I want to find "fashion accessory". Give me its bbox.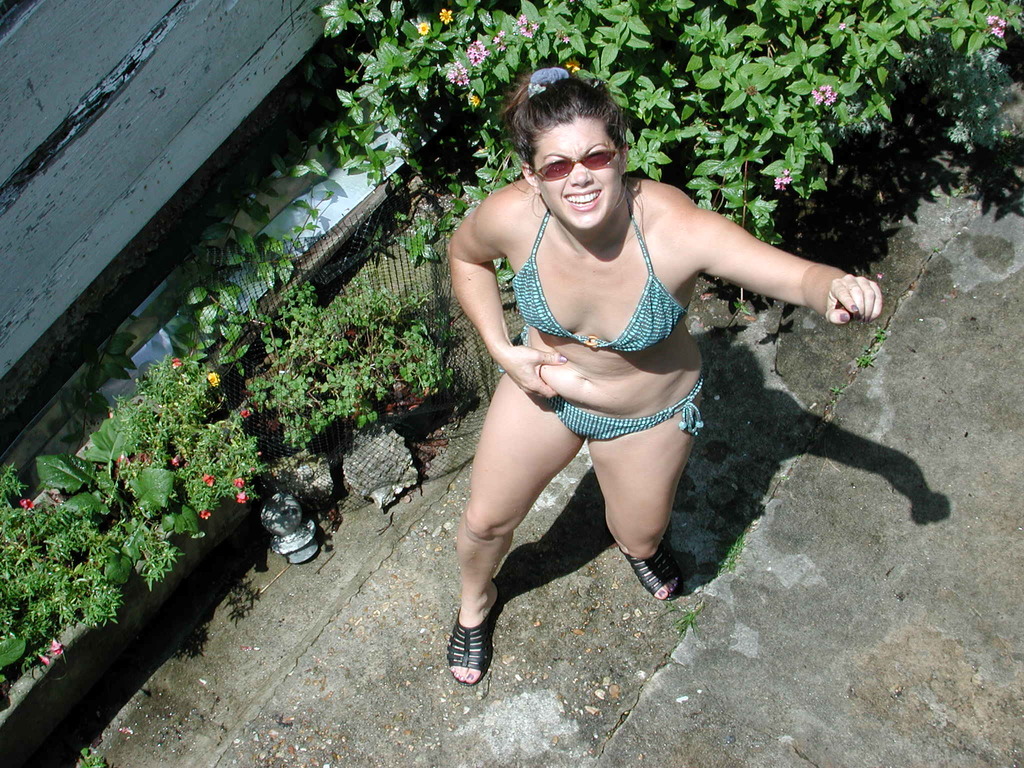
locate(619, 527, 684, 602).
